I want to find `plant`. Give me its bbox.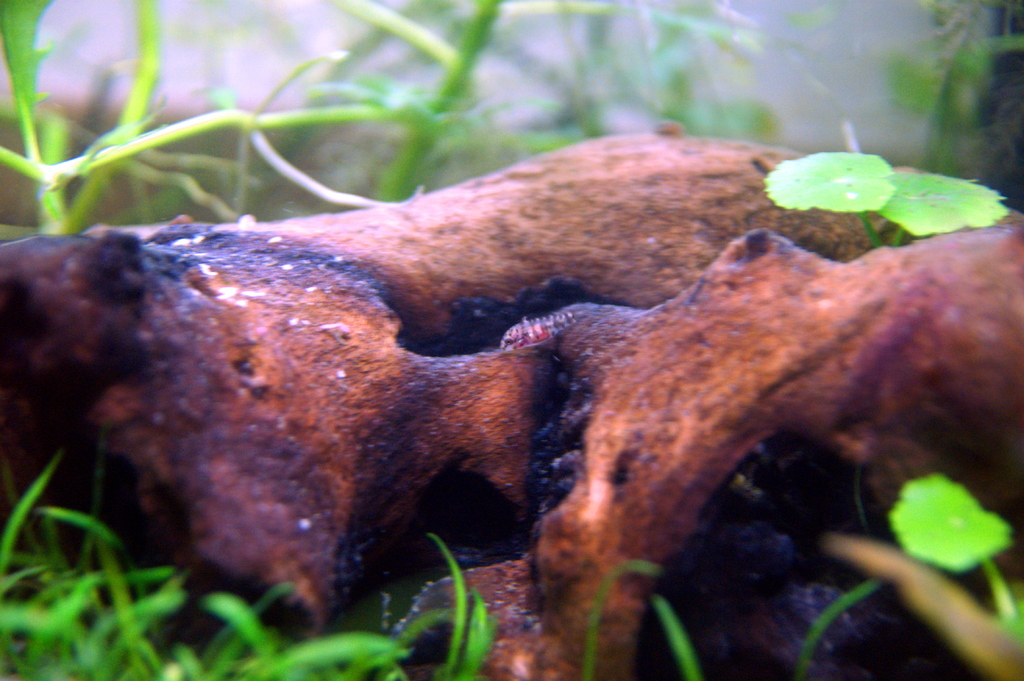
bbox=[881, 469, 1023, 638].
